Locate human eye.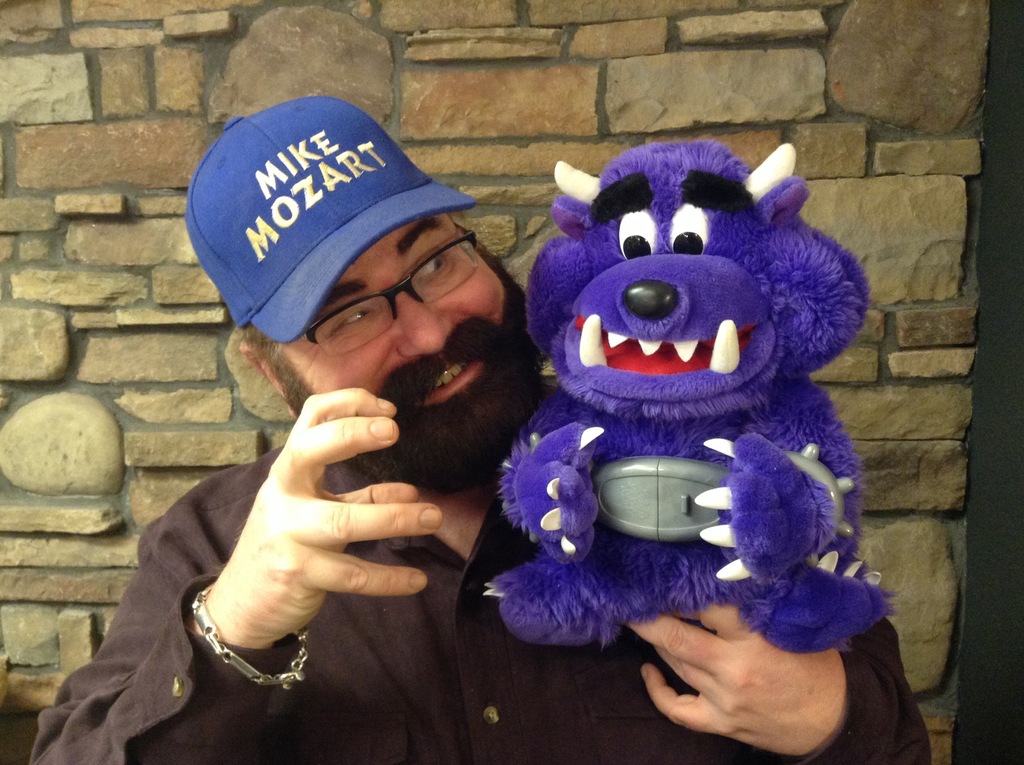
Bounding box: 333 307 381 330.
